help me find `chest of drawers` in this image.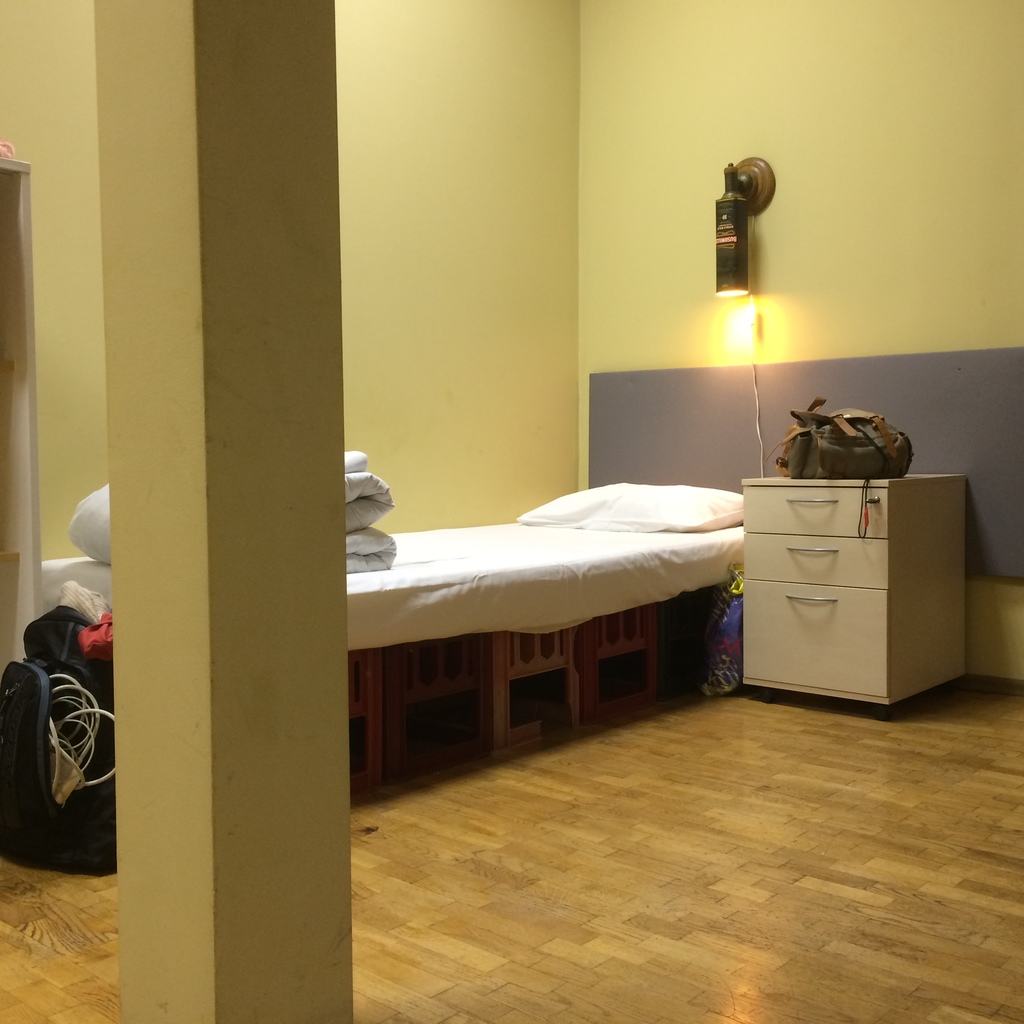
Found it: (740,475,972,716).
